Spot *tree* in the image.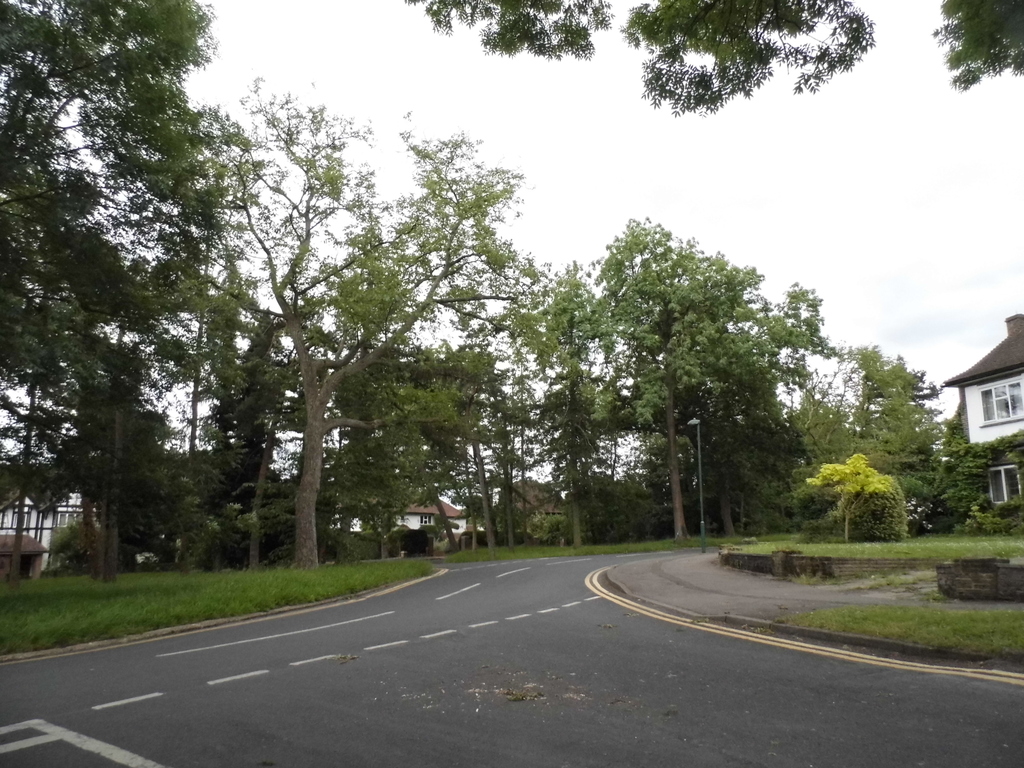
*tree* found at x1=543, y1=202, x2=815, y2=540.
